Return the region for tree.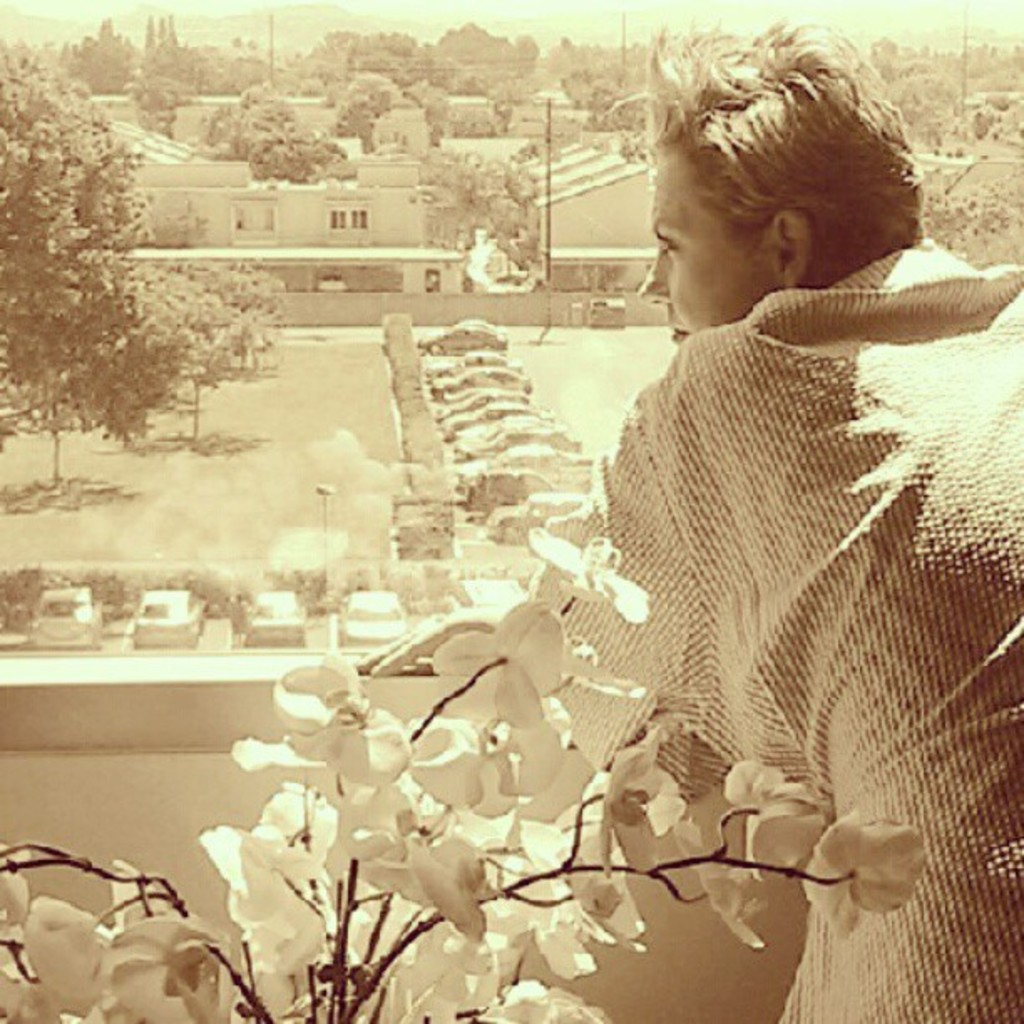
rect(8, 77, 226, 477).
